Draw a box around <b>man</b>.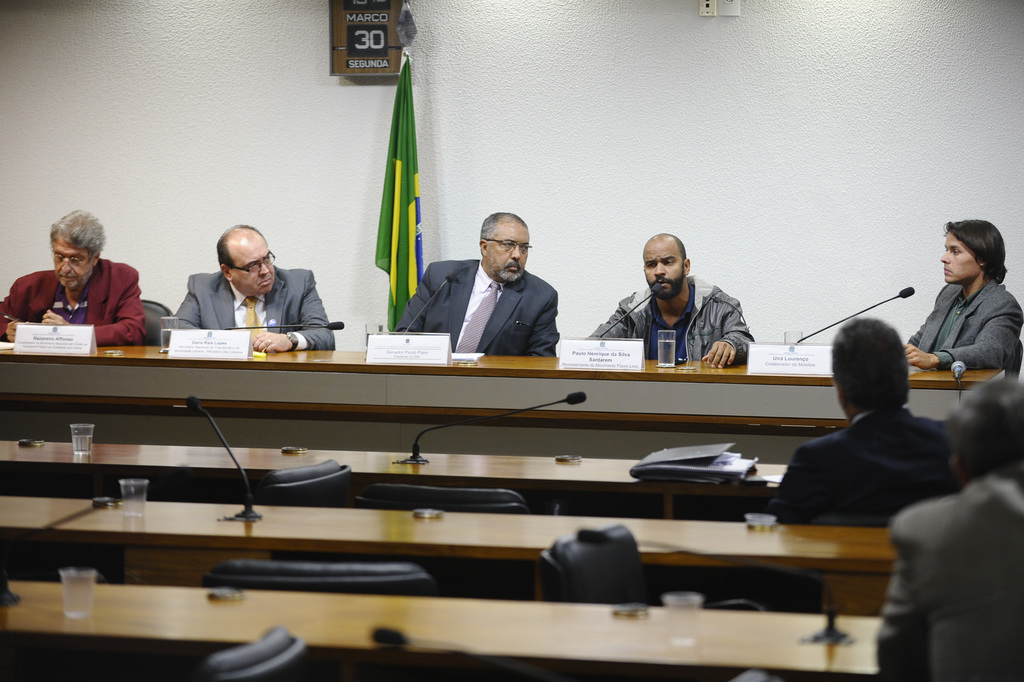
378/209/563/363.
